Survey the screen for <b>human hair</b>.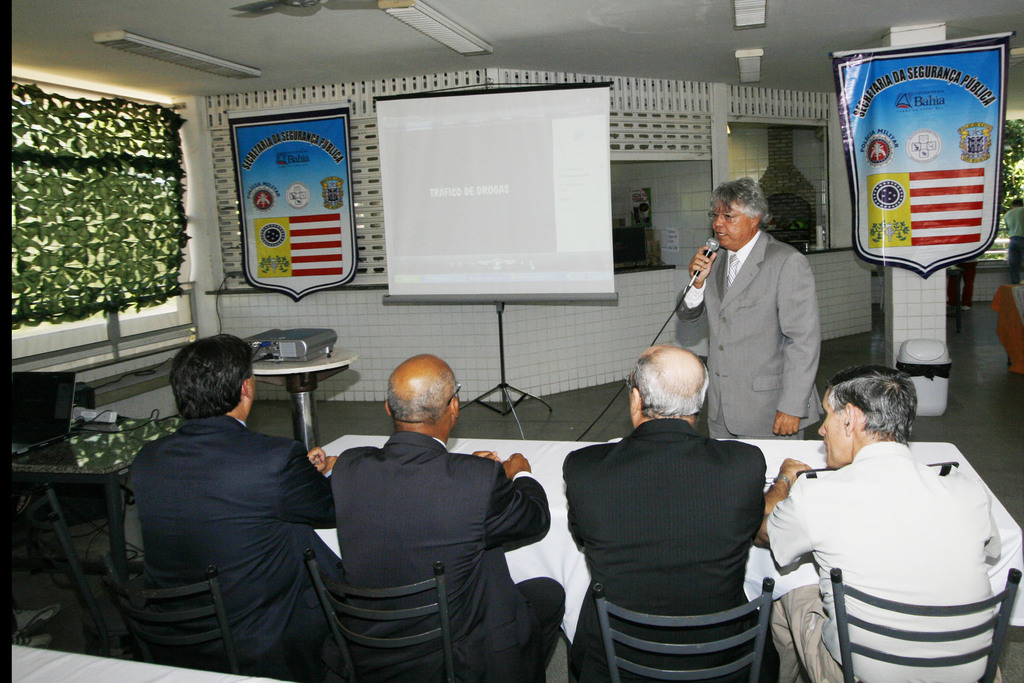
Survey found: x1=822, y1=365, x2=920, y2=445.
